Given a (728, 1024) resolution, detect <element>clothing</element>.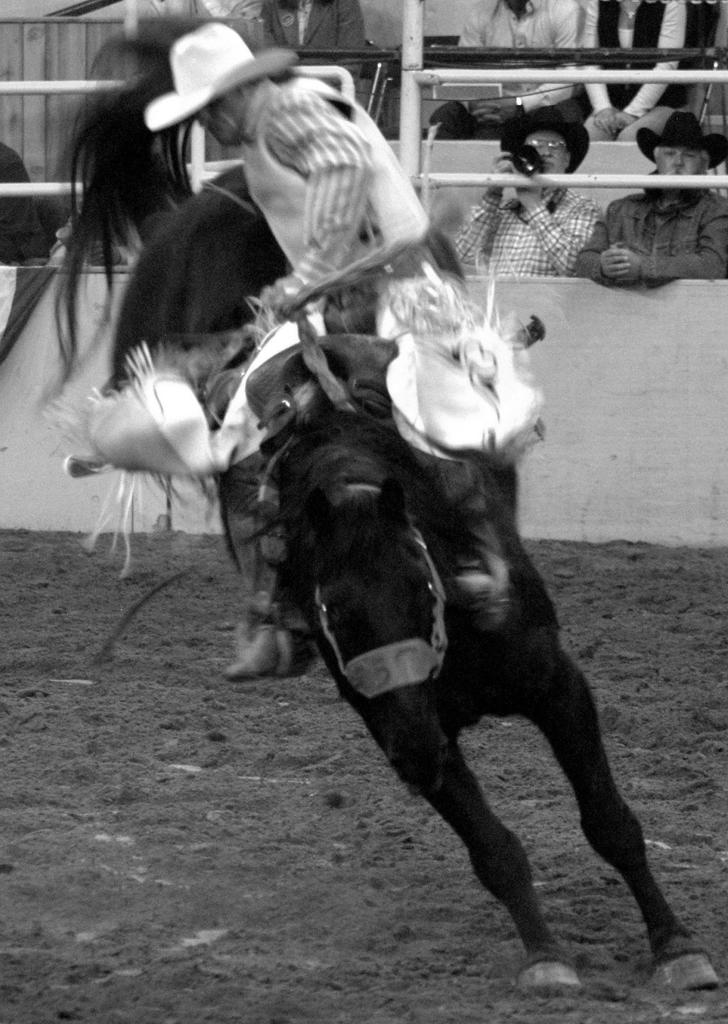
449 171 601 274.
